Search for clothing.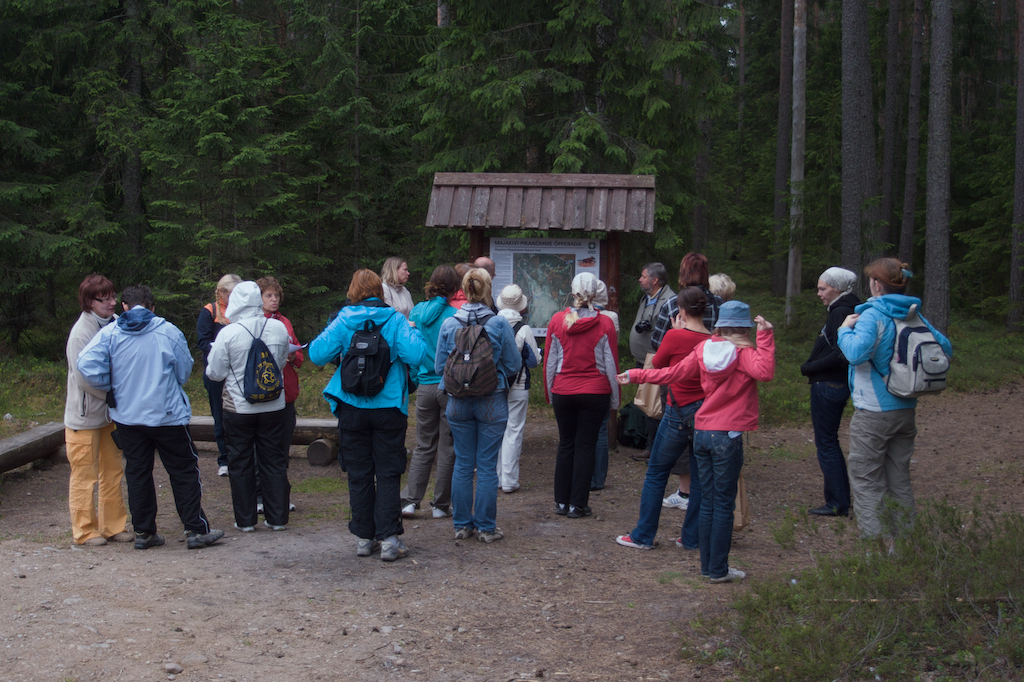
Found at locate(408, 298, 456, 380).
